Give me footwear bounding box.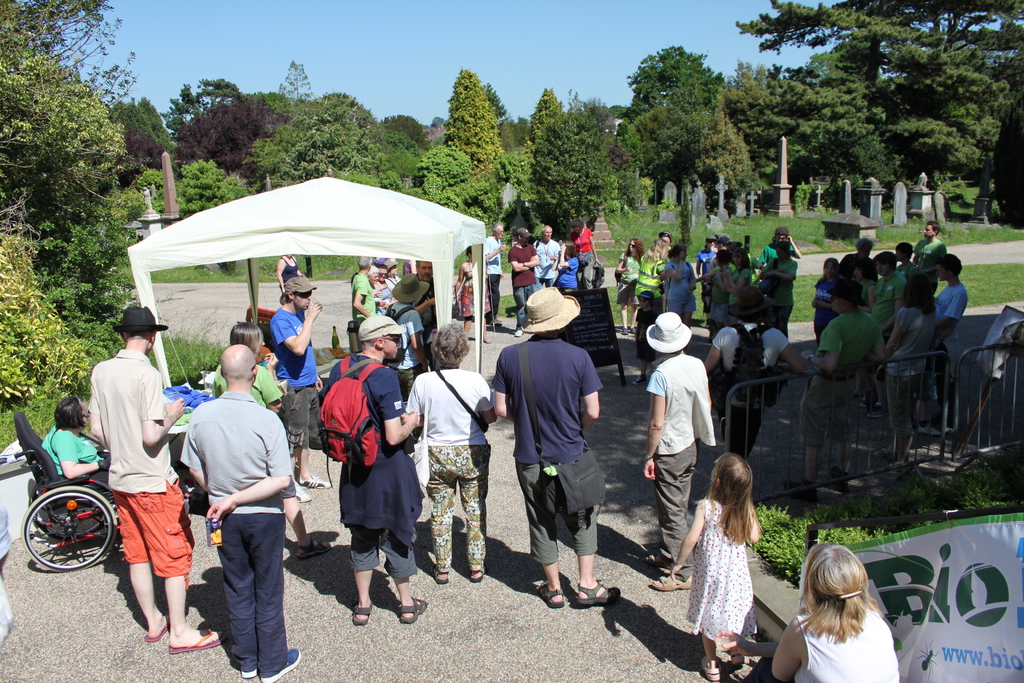
[529, 583, 562, 608].
